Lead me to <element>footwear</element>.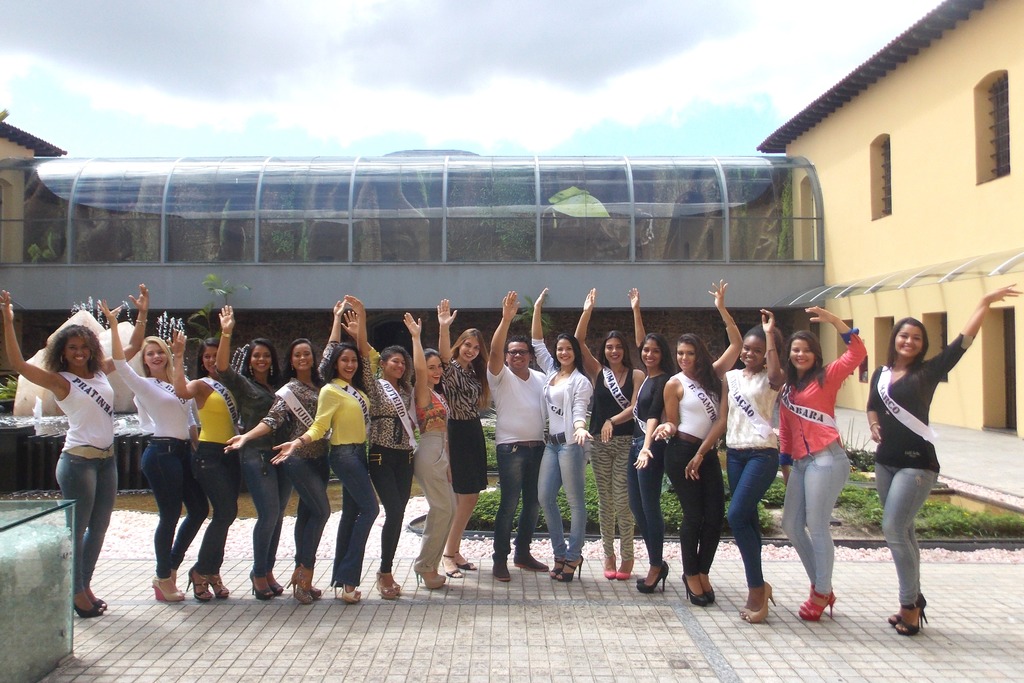
Lead to left=74, top=600, right=100, bottom=616.
